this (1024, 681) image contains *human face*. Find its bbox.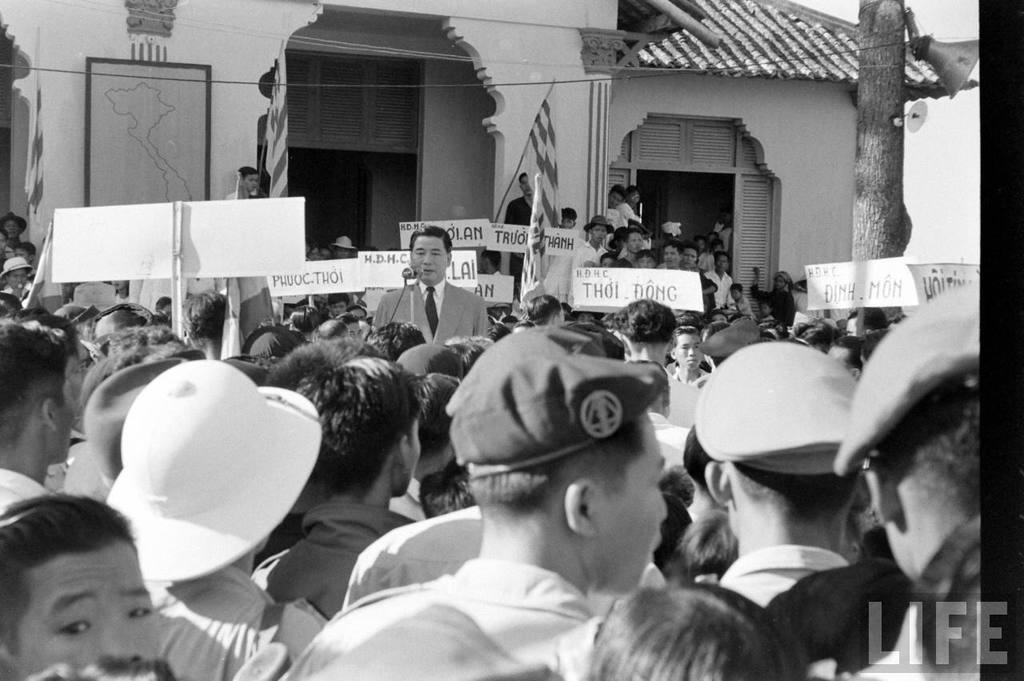
pyautogui.locateOnScreen(662, 245, 678, 269).
